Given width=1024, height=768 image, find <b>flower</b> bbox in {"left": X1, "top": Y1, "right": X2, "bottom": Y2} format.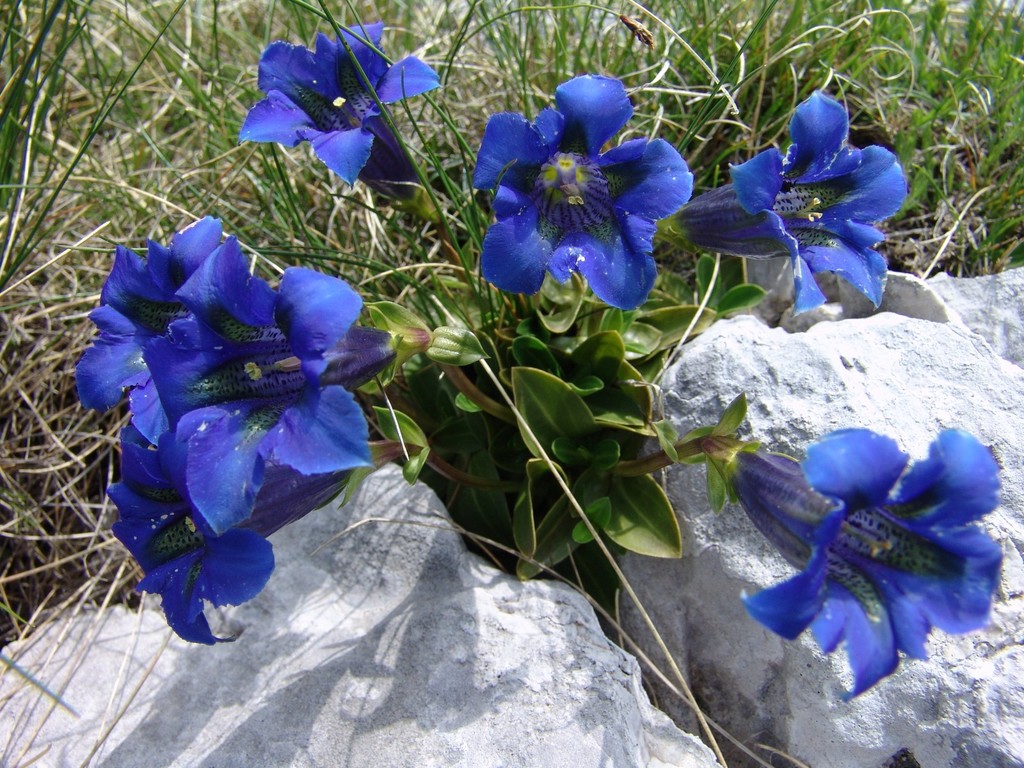
{"left": 471, "top": 74, "right": 692, "bottom": 316}.
